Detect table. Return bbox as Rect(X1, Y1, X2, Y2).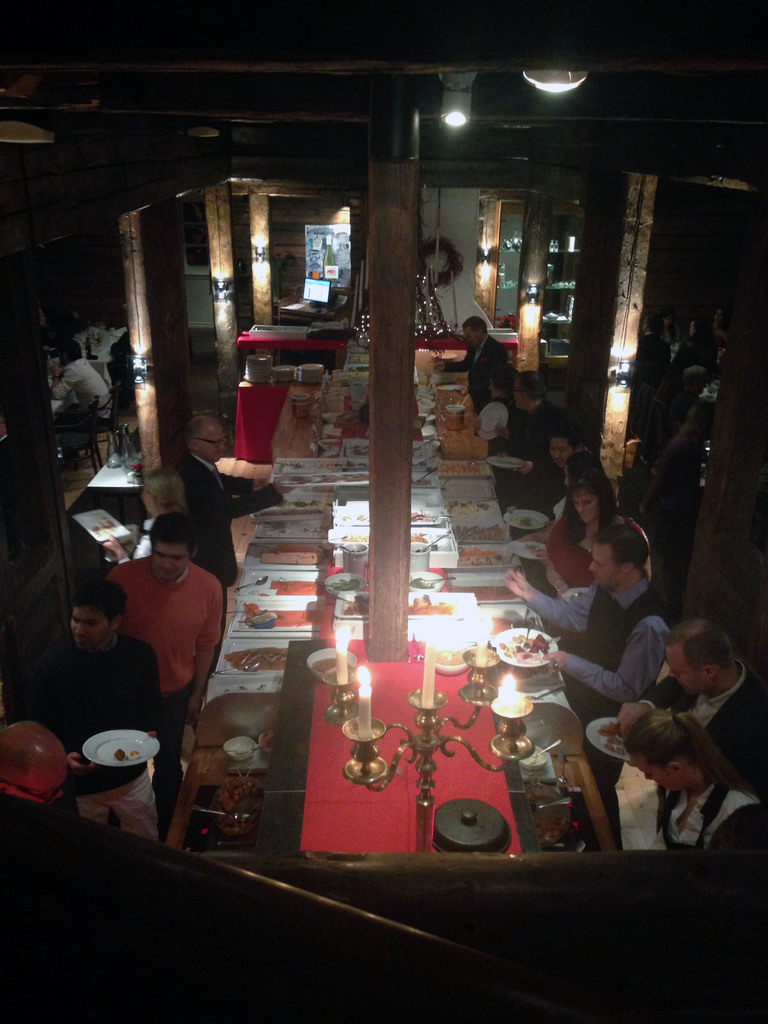
Rect(174, 490, 632, 860).
